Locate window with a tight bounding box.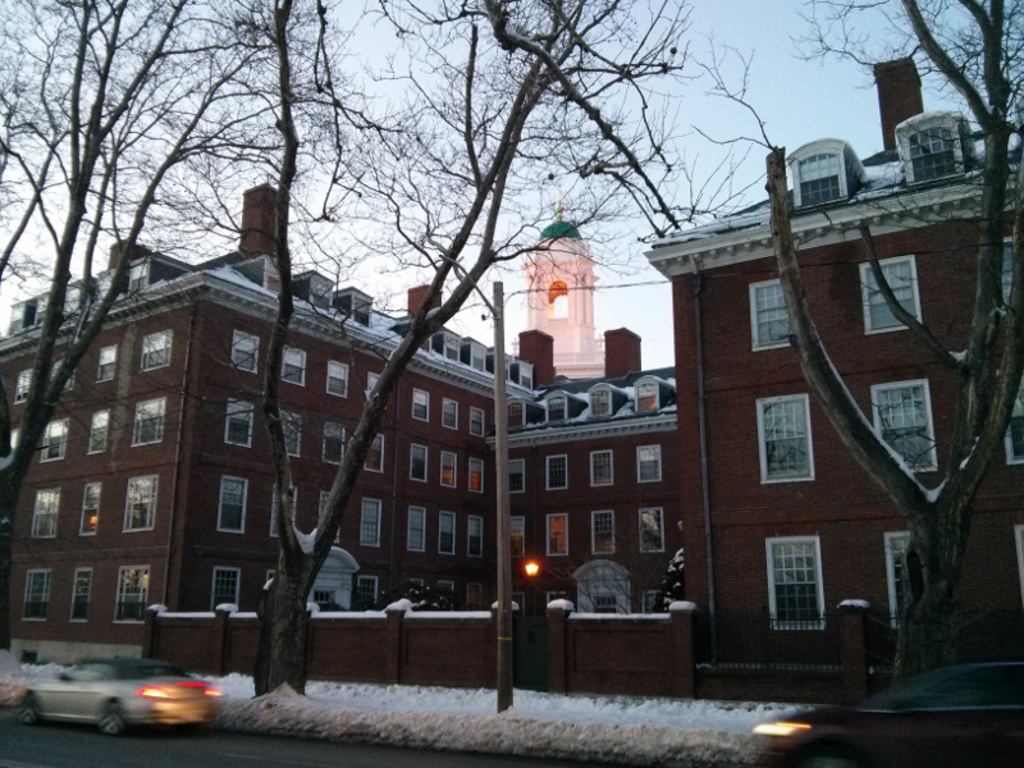
{"left": 132, "top": 401, "right": 163, "bottom": 445}.
